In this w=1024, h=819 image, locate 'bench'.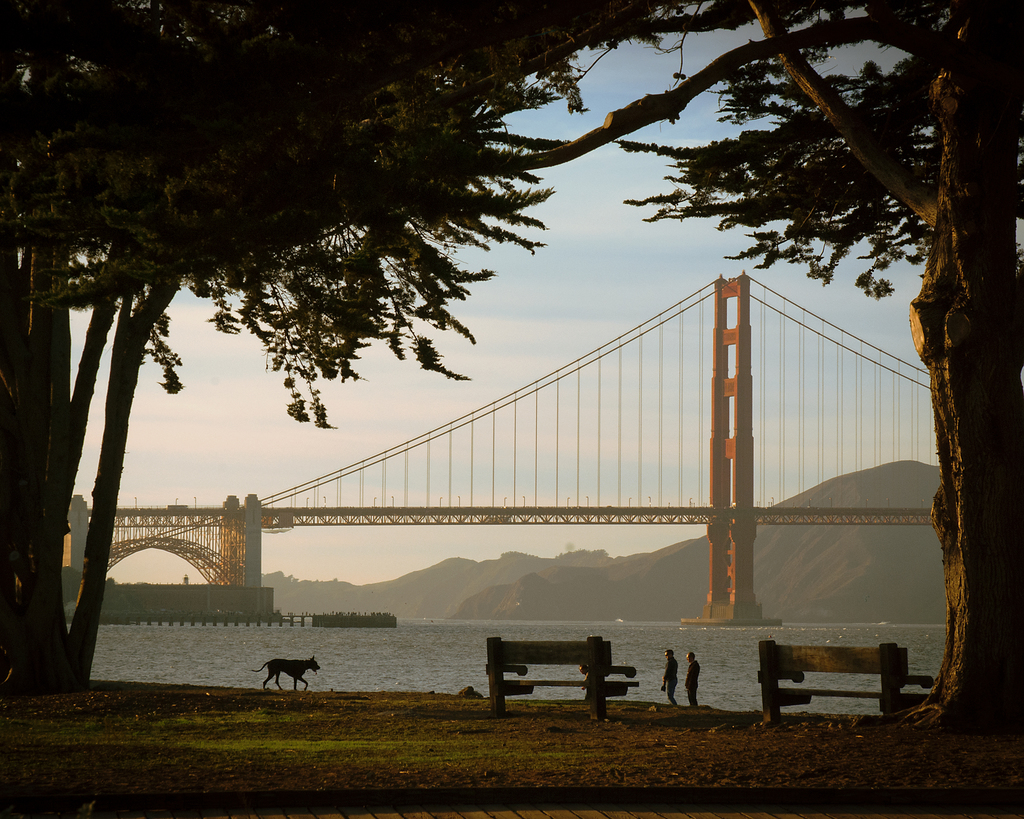
Bounding box: region(756, 632, 940, 717).
